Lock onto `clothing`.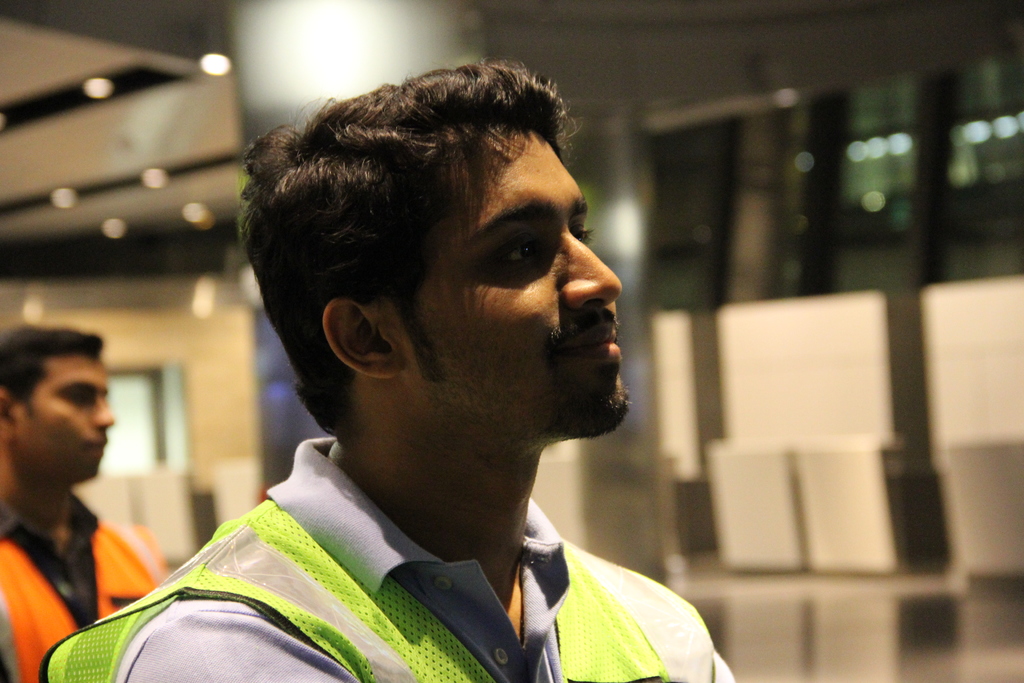
Locked: bbox(28, 420, 678, 682).
